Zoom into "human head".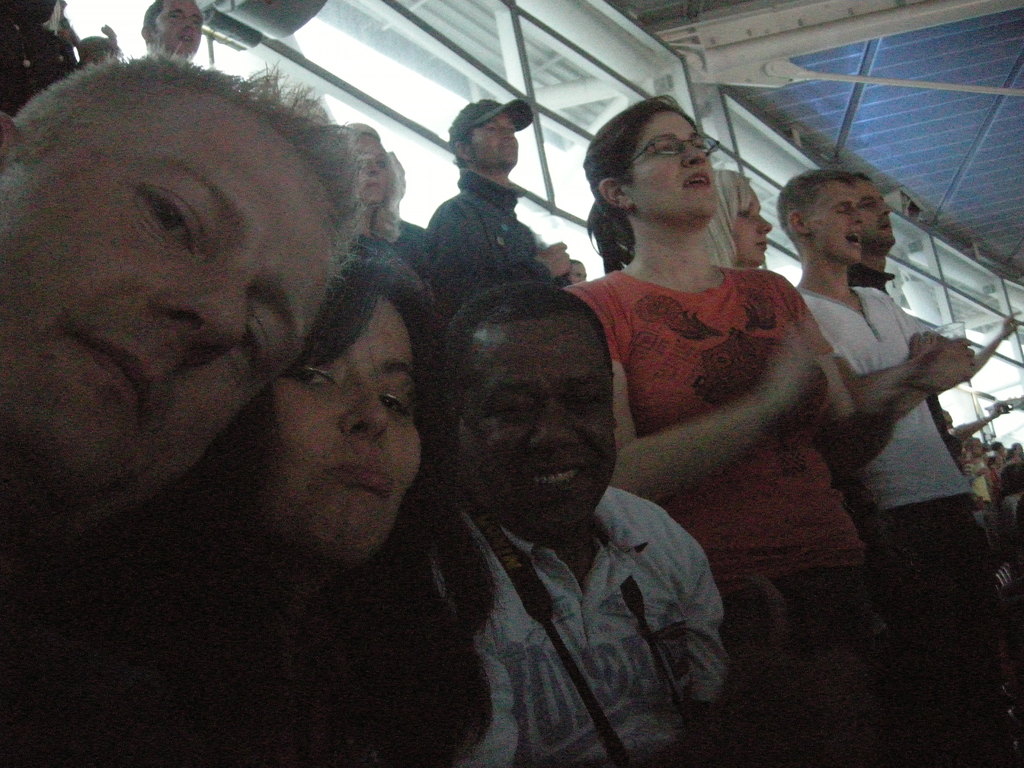
Zoom target: [left=1012, top=441, right=1023, bottom=460].
